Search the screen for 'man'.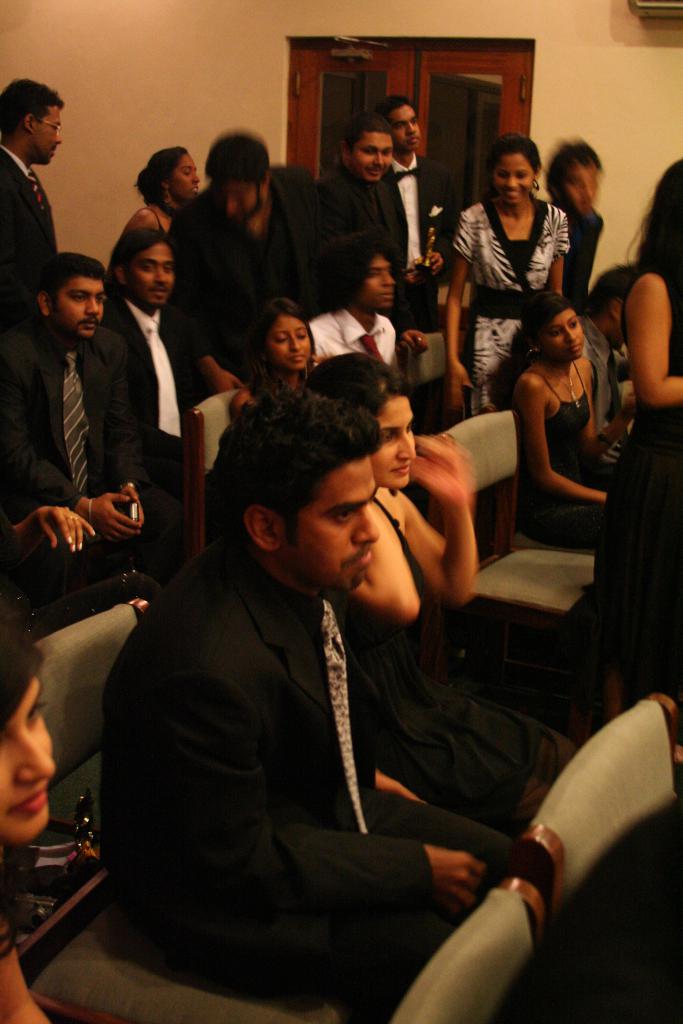
Found at region(299, 124, 413, 319).
